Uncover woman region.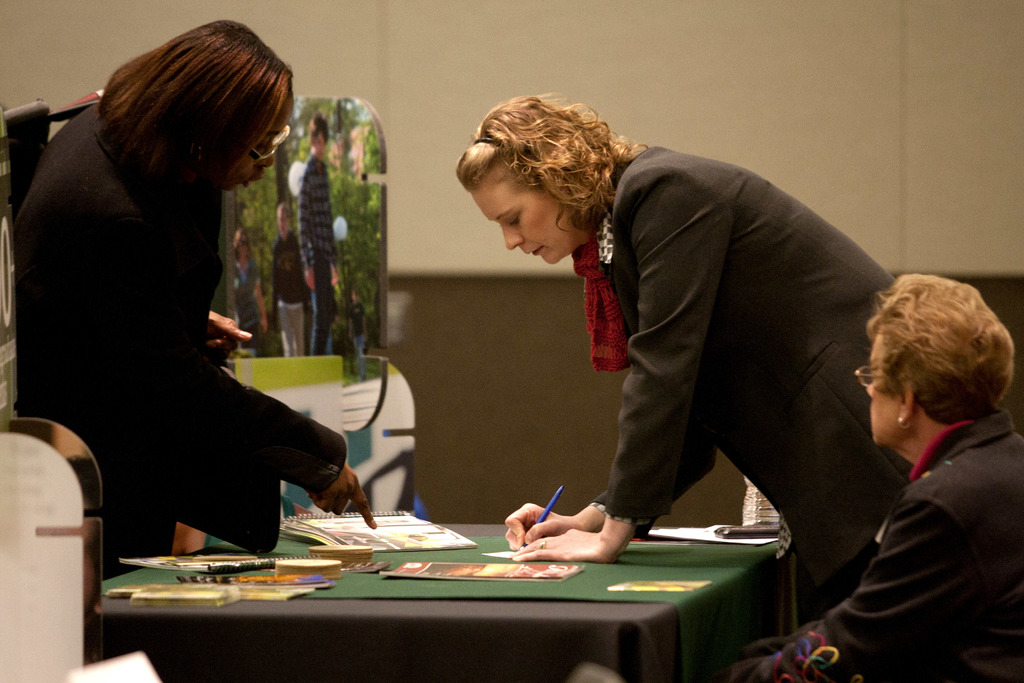
Uncovered: pyautogui.locateOnScreen(453, 95, 893, 624).
